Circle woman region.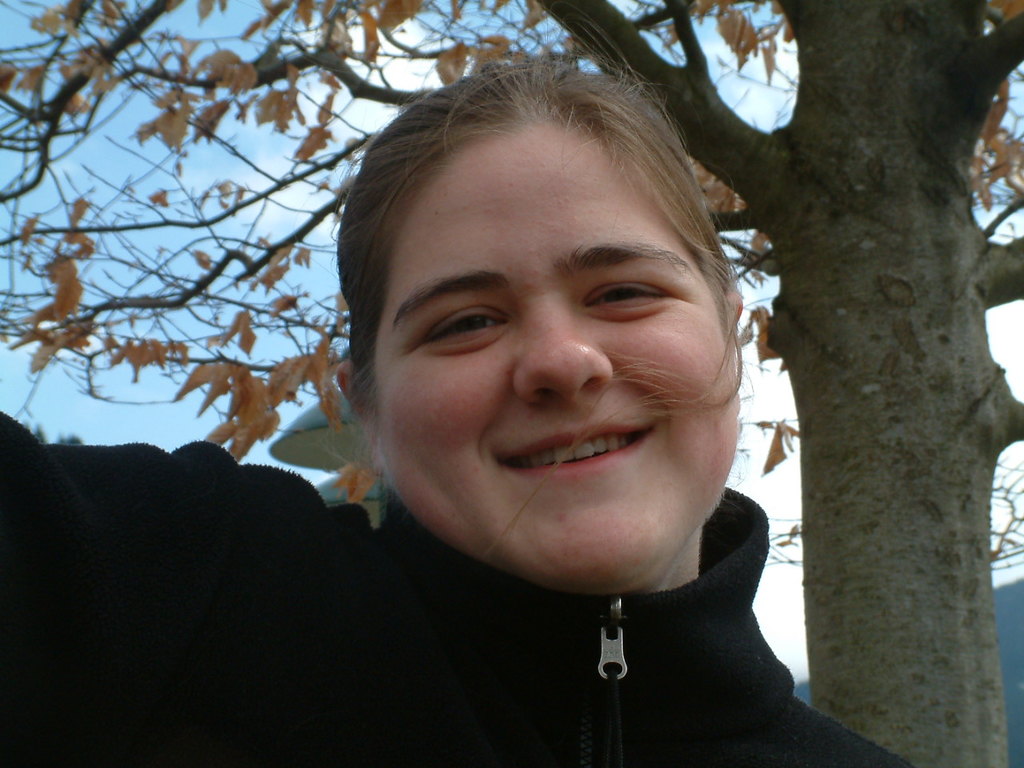
Region: 110/54/1023/767.
